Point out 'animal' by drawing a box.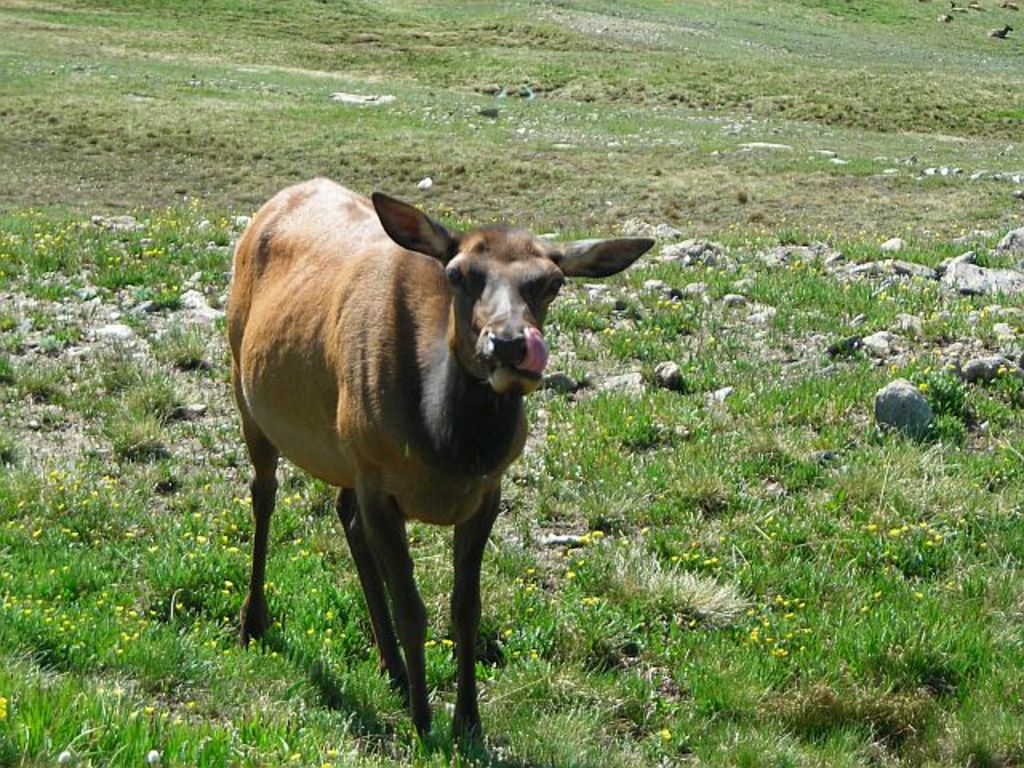
(226,171,654,742).
